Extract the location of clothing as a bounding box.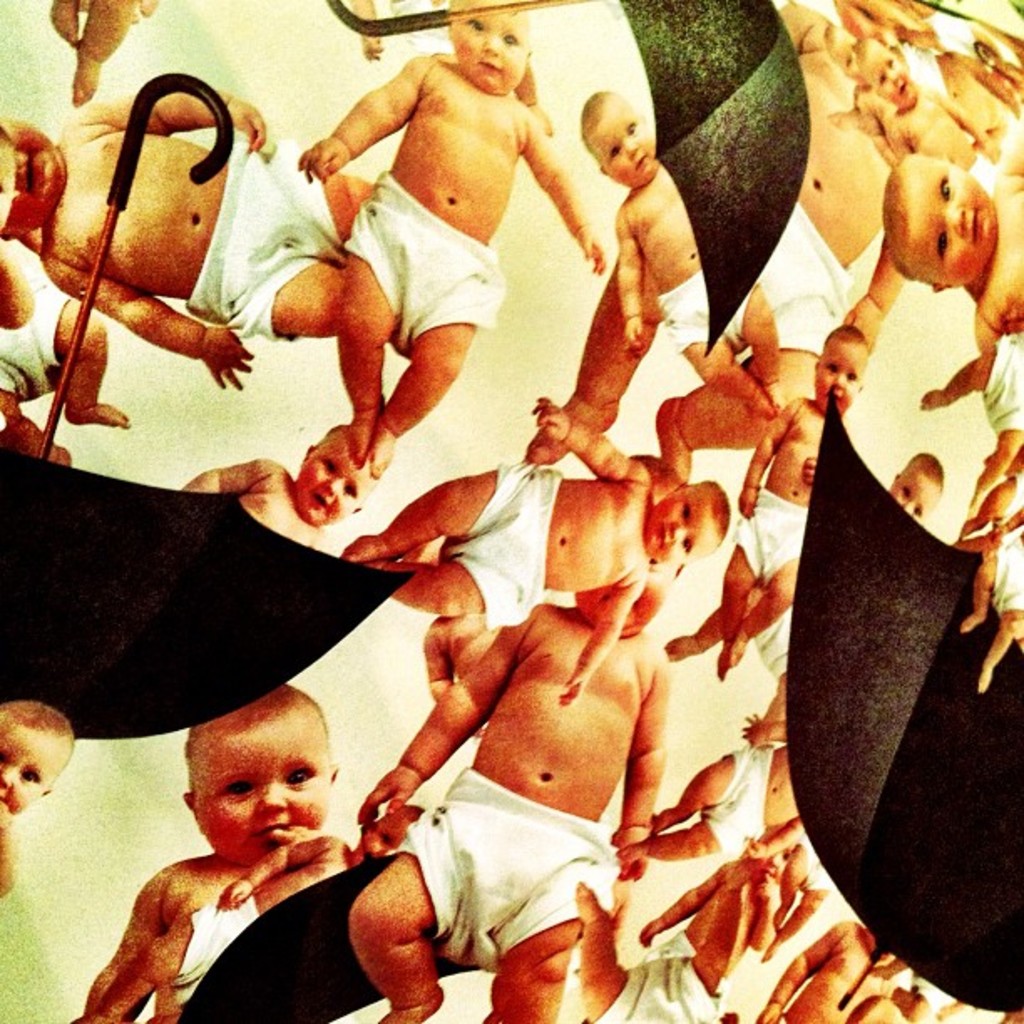
detection(974, 335, 1022, 430).
